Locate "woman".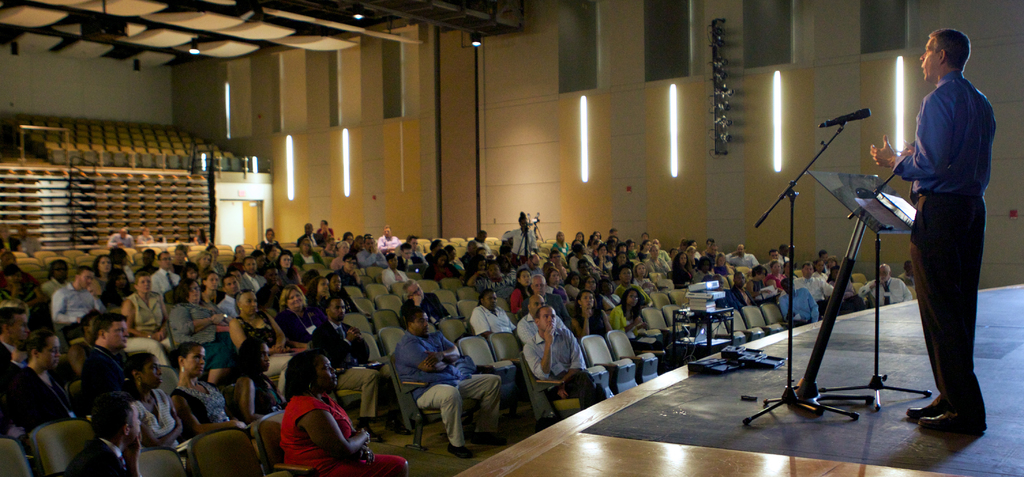
Bounding box: detection(129, 347, 189, 453).
